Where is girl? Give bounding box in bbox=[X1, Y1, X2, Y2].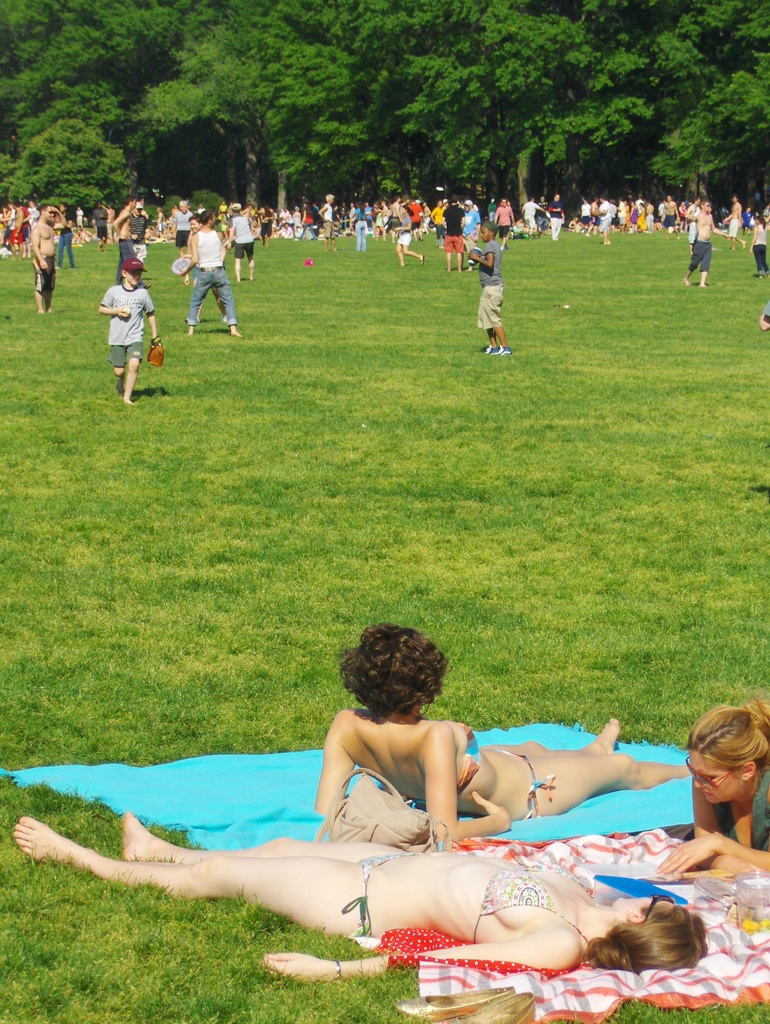
bbox=[17, 799, 703, 991].
